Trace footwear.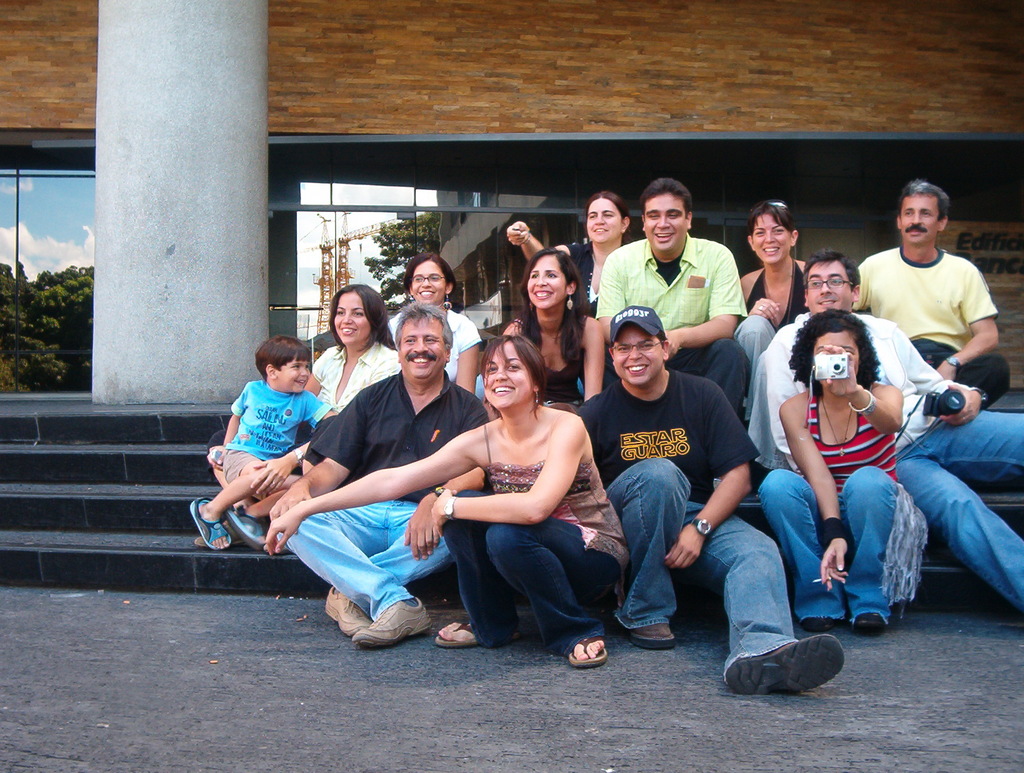
Traced to crop(326, 587, 371, 636).
